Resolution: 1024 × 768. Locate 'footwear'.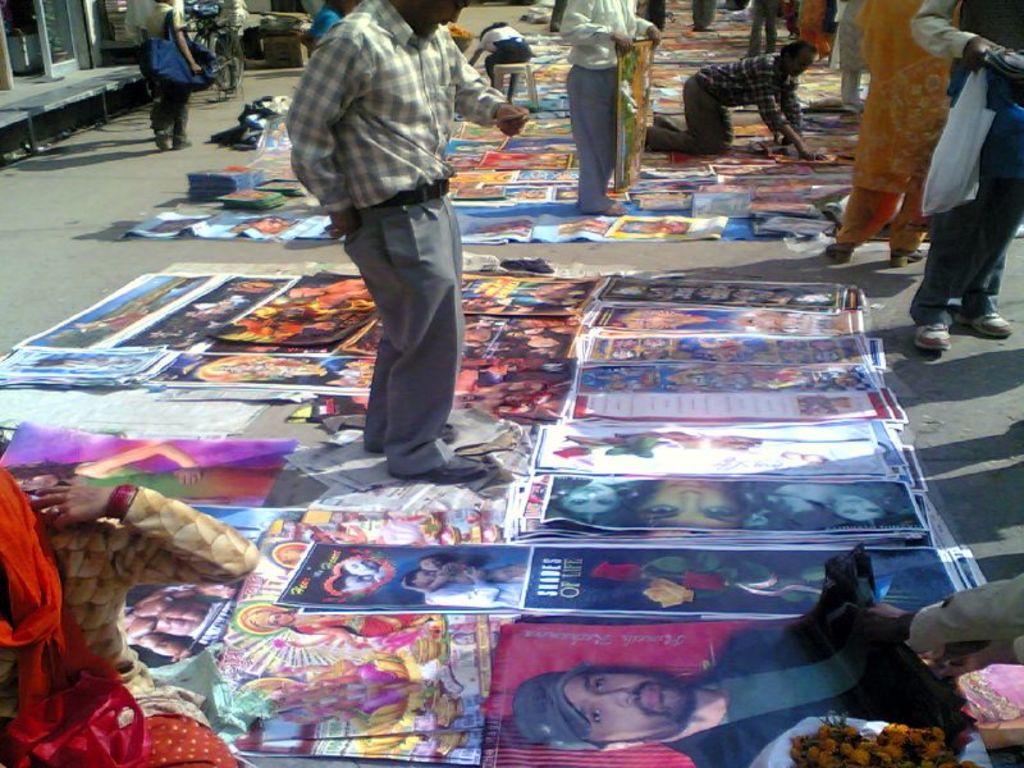
[x1=959, y1=314, x2=1011, y2=342].
